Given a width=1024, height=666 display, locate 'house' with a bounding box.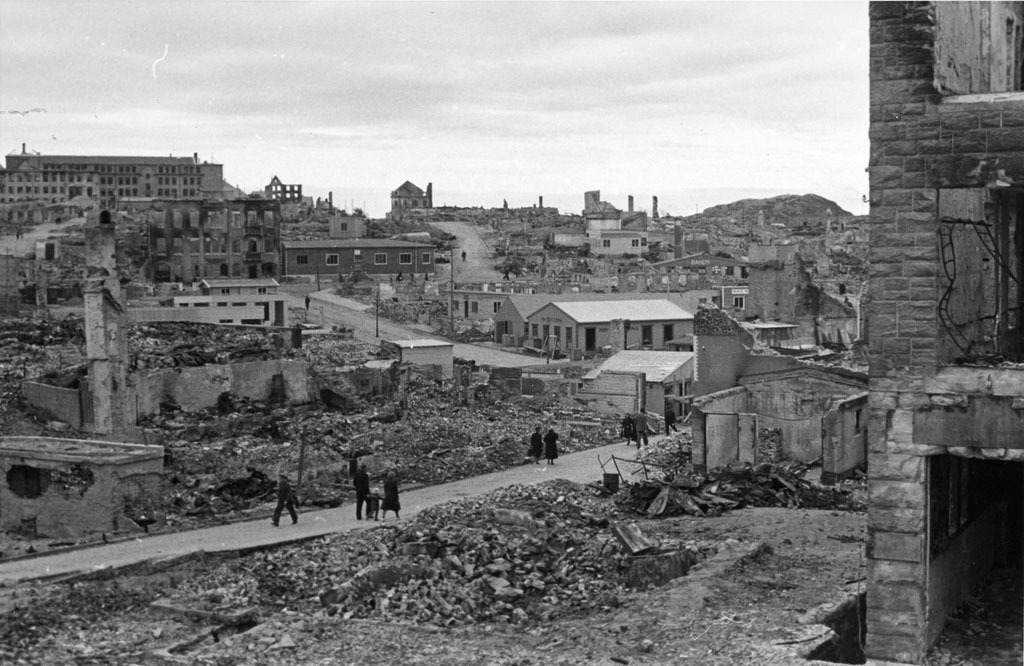
Located: 572, 192, 620, 260.
